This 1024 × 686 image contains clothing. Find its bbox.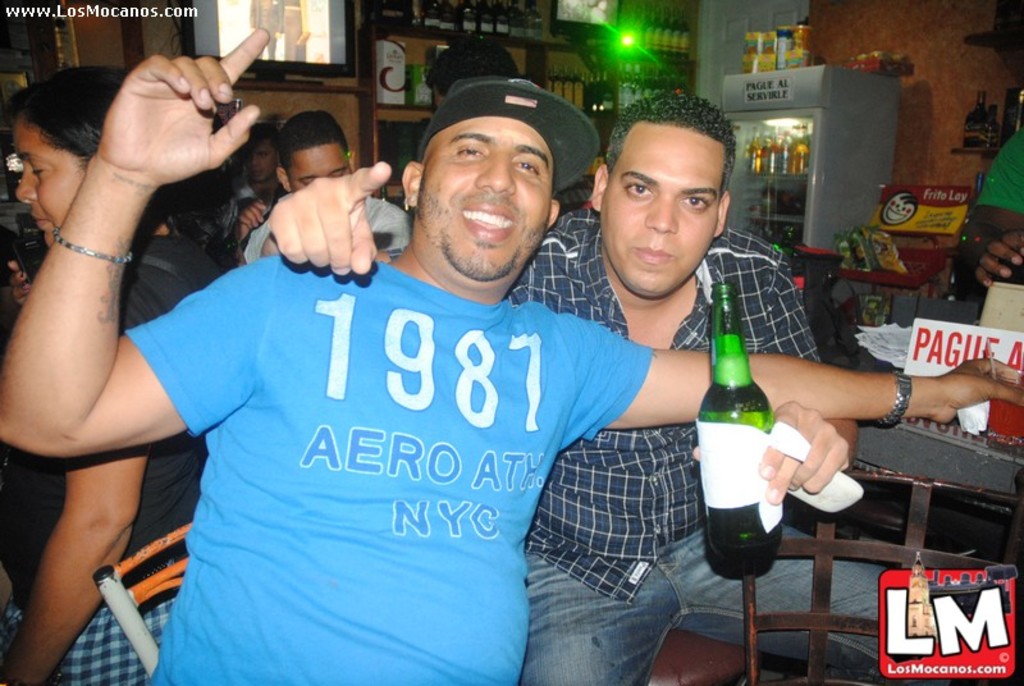
x1=101 y1=202 x2=664 y2=651.
